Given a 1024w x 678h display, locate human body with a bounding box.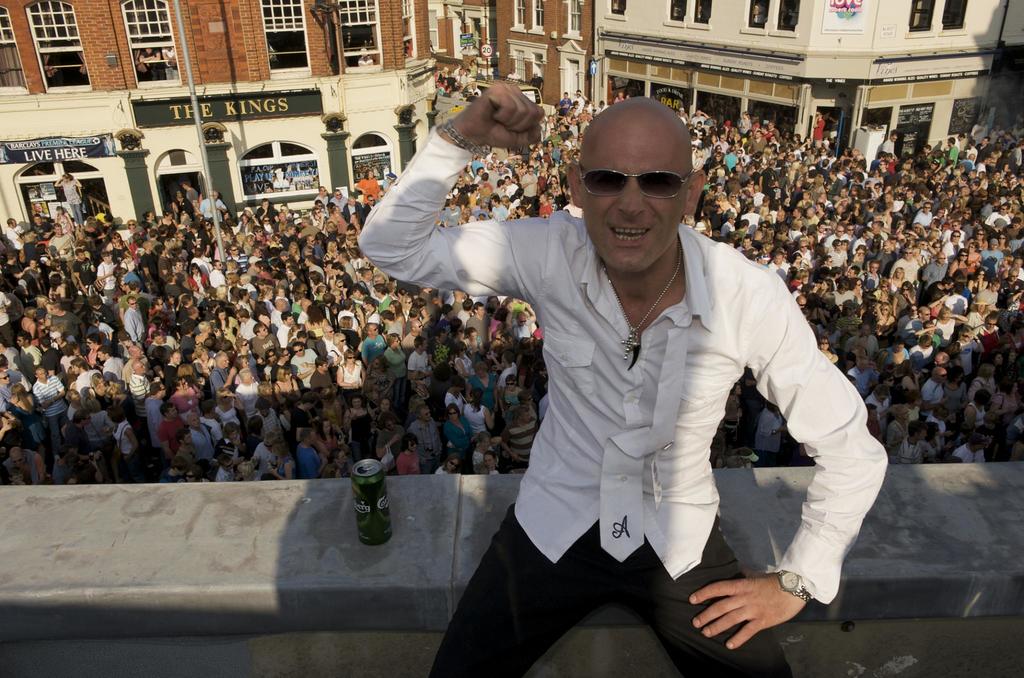
Located: select_region(844, 158, 851, 177).
